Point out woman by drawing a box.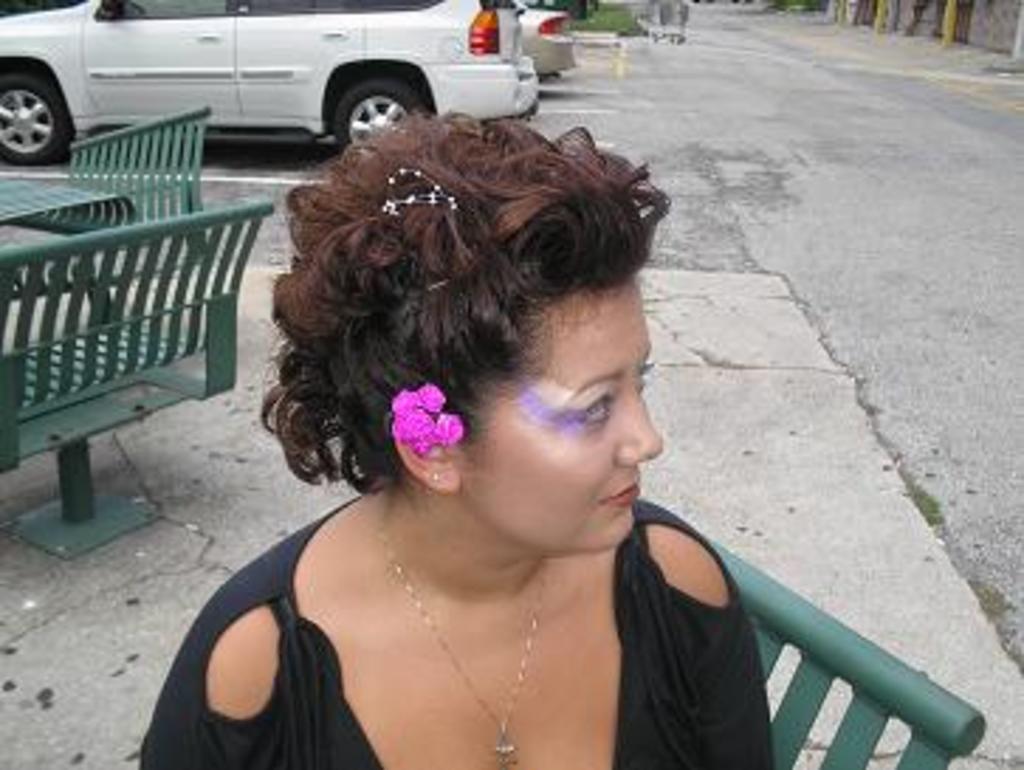
[223,68,829,745].
